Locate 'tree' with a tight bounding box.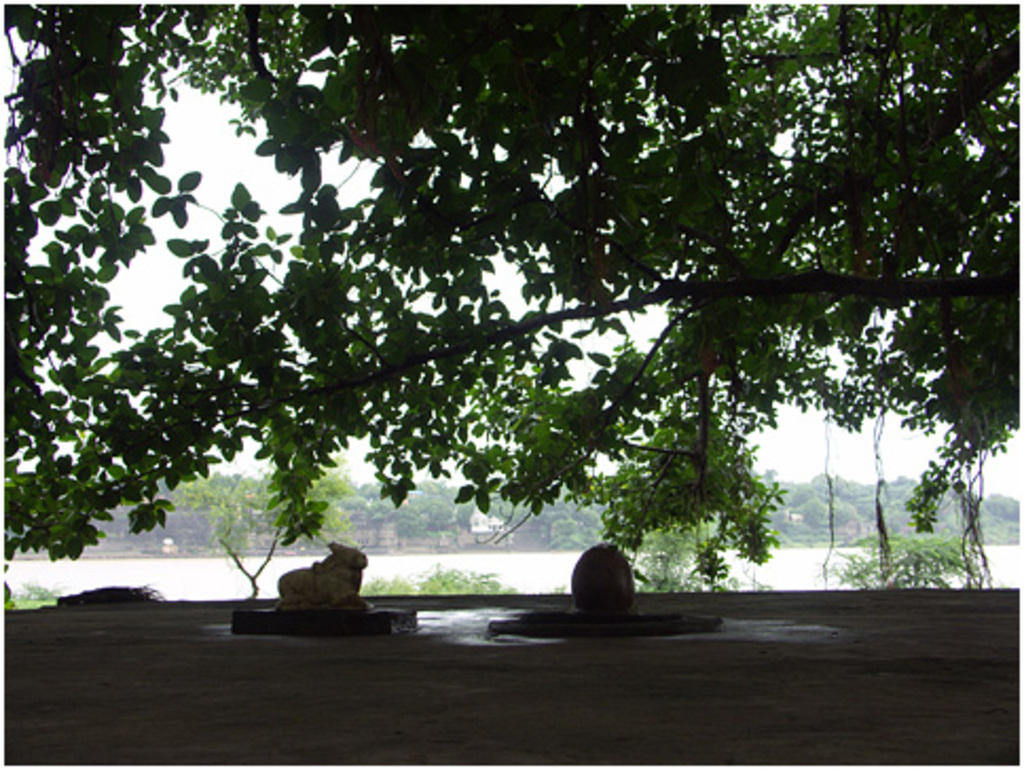
x1=535, y1=514, x2=609, y2=554.
